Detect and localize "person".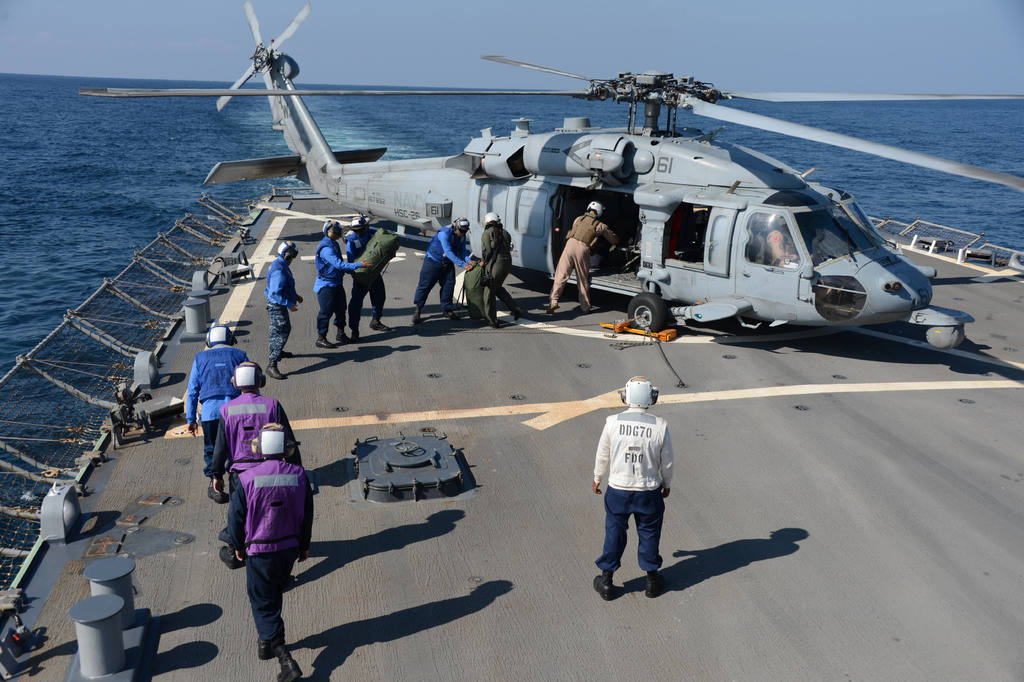
Localized at box=[591, 379, 673, 599].
